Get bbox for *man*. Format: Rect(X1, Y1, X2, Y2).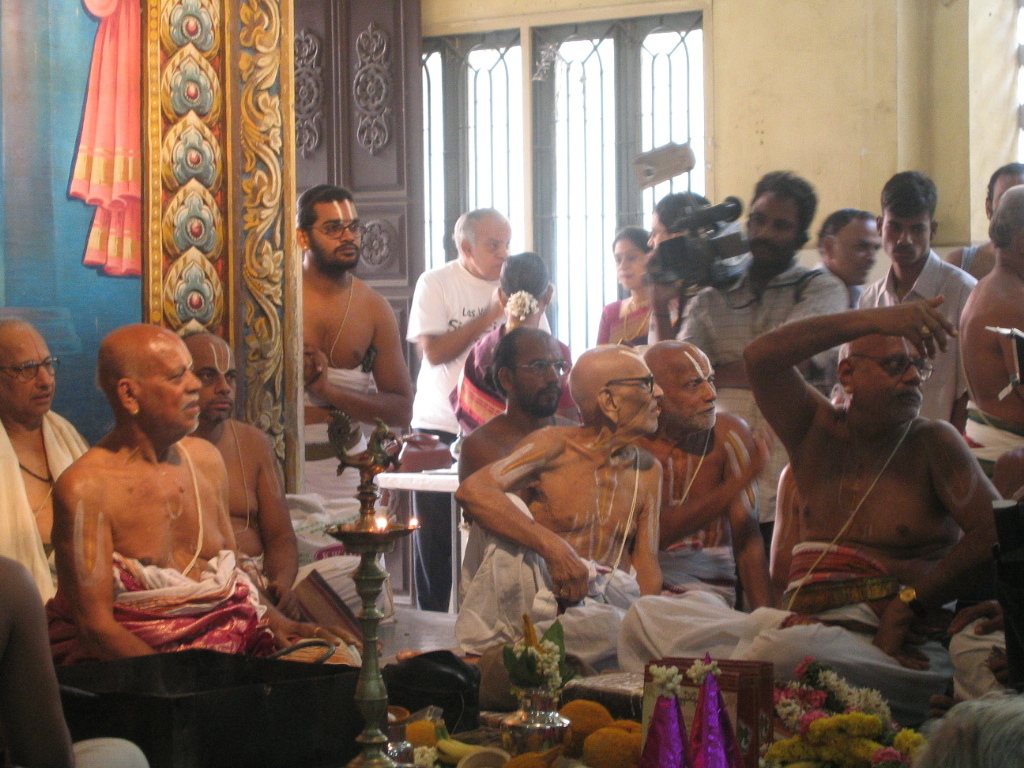
Rect(635, 335, 770, 618).
